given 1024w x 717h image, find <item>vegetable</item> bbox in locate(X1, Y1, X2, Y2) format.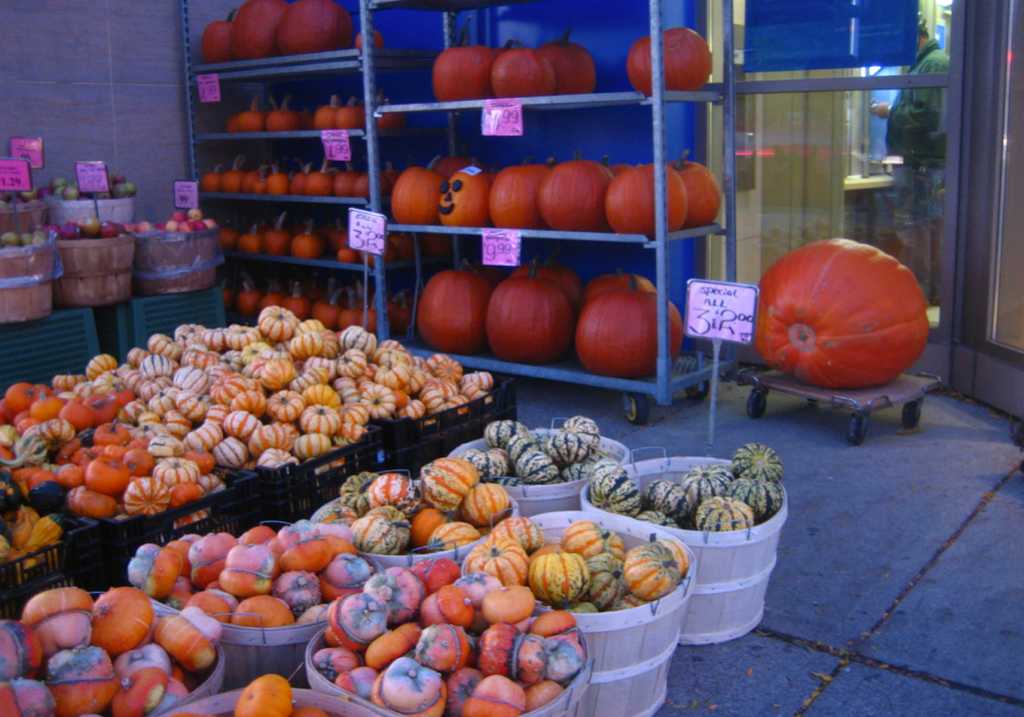
locate(486, 49, 556, 96).
